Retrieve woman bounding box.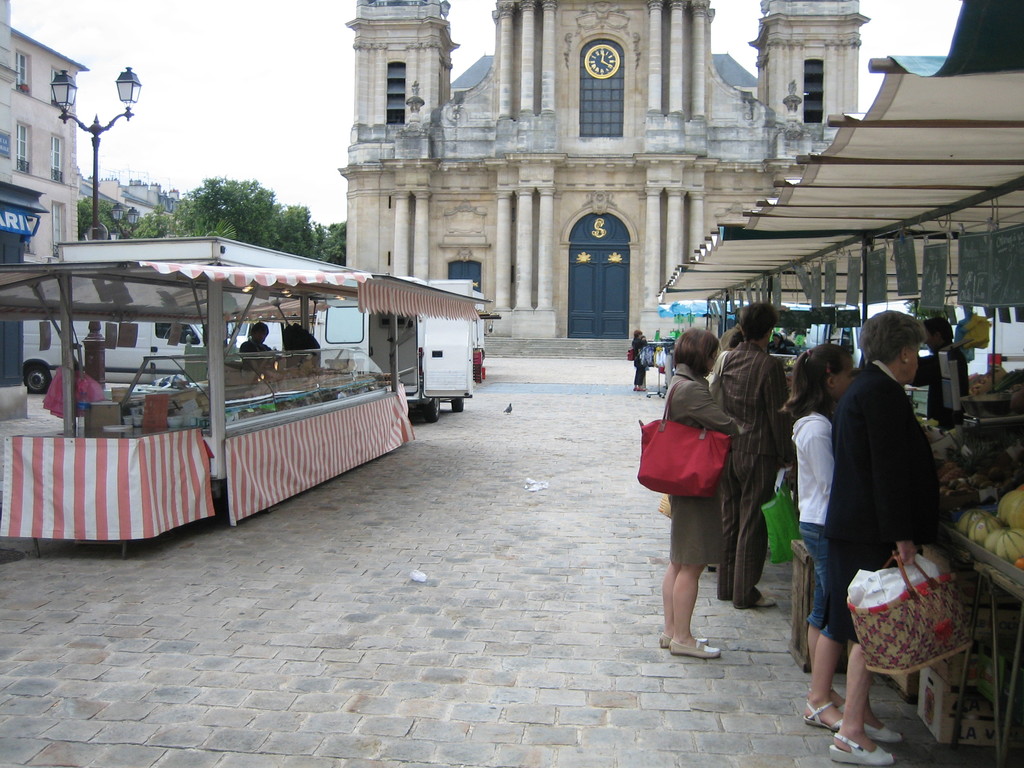
Bounding box: rect(783, 344, 856, 730).
